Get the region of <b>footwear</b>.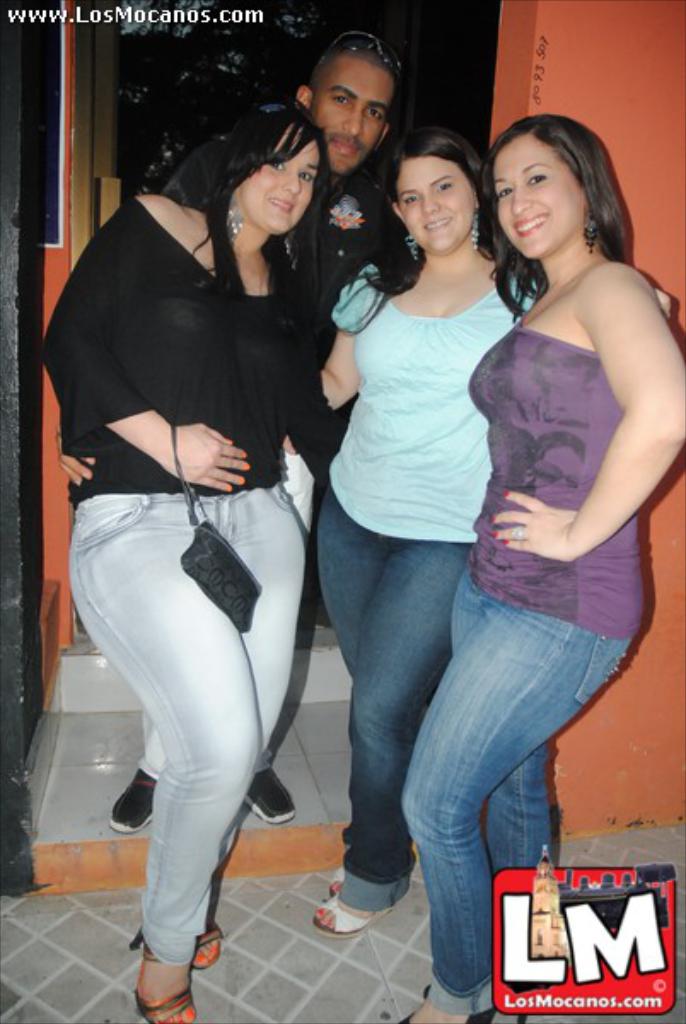
Rect(130, 918, 224, 973).
